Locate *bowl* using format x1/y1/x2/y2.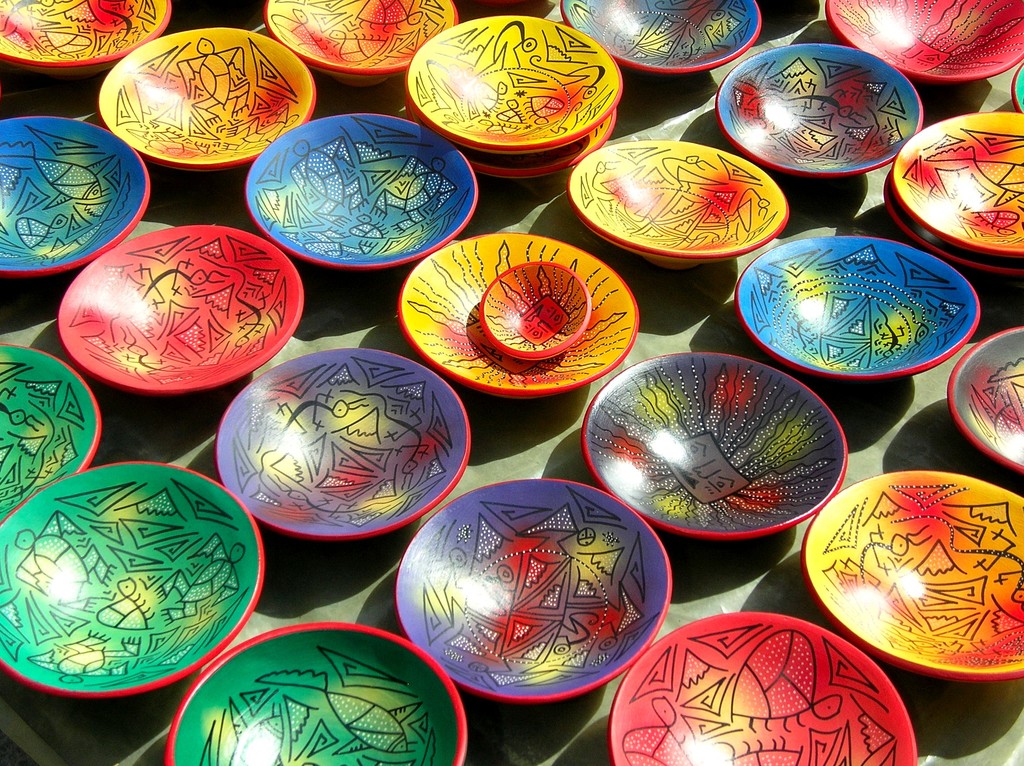
0/461/262/702.
